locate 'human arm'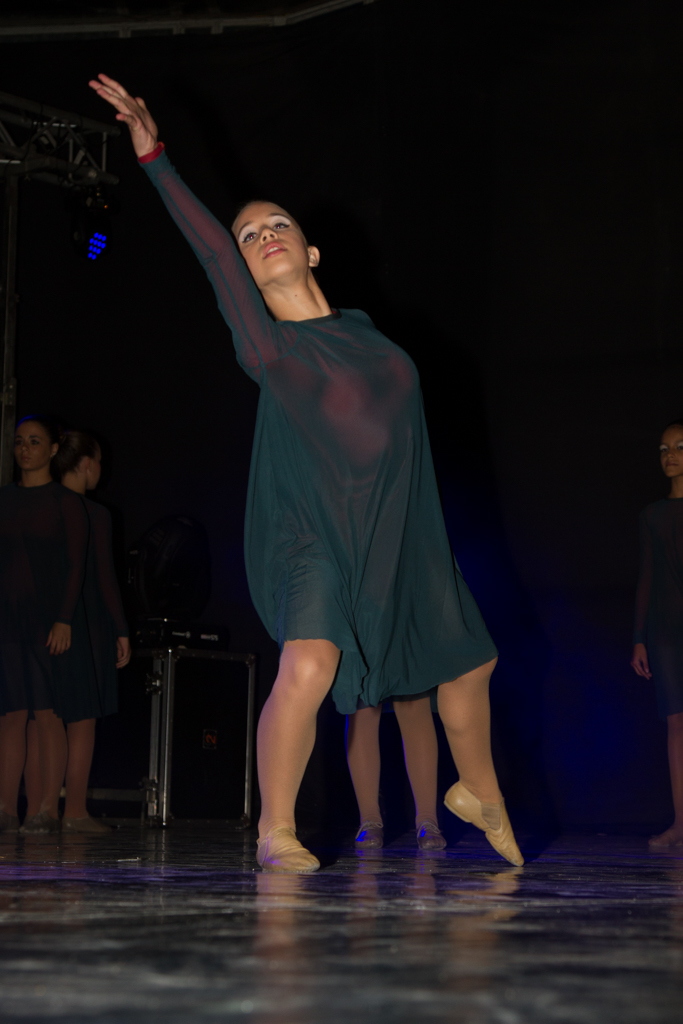
bbox=[45, 494, 73, 656]
